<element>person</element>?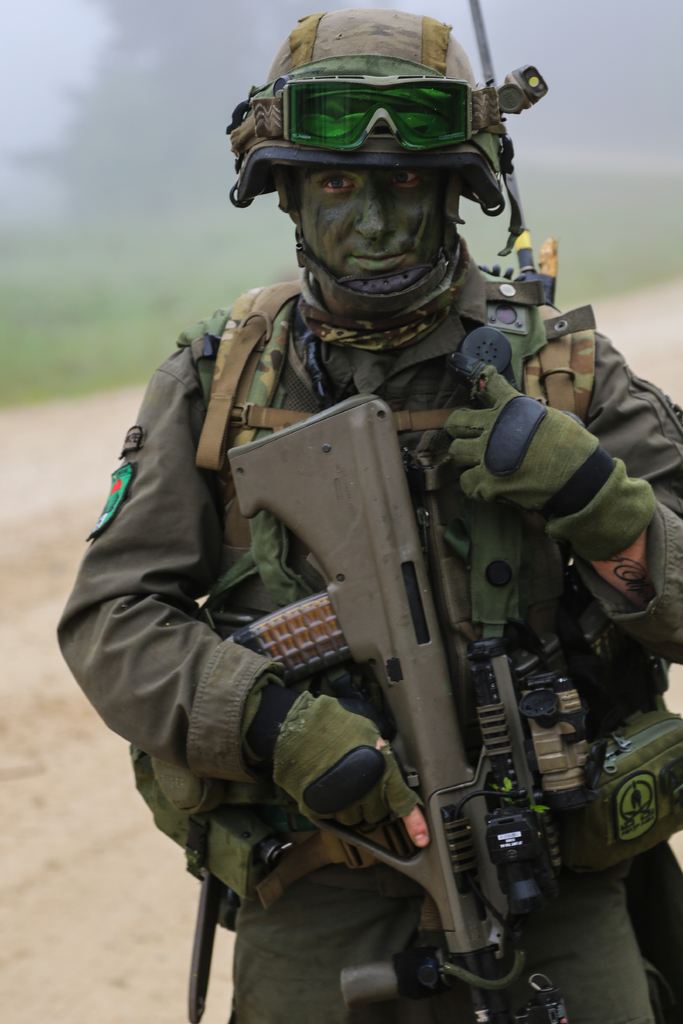
Rect(98, 91, 627, 1023)
